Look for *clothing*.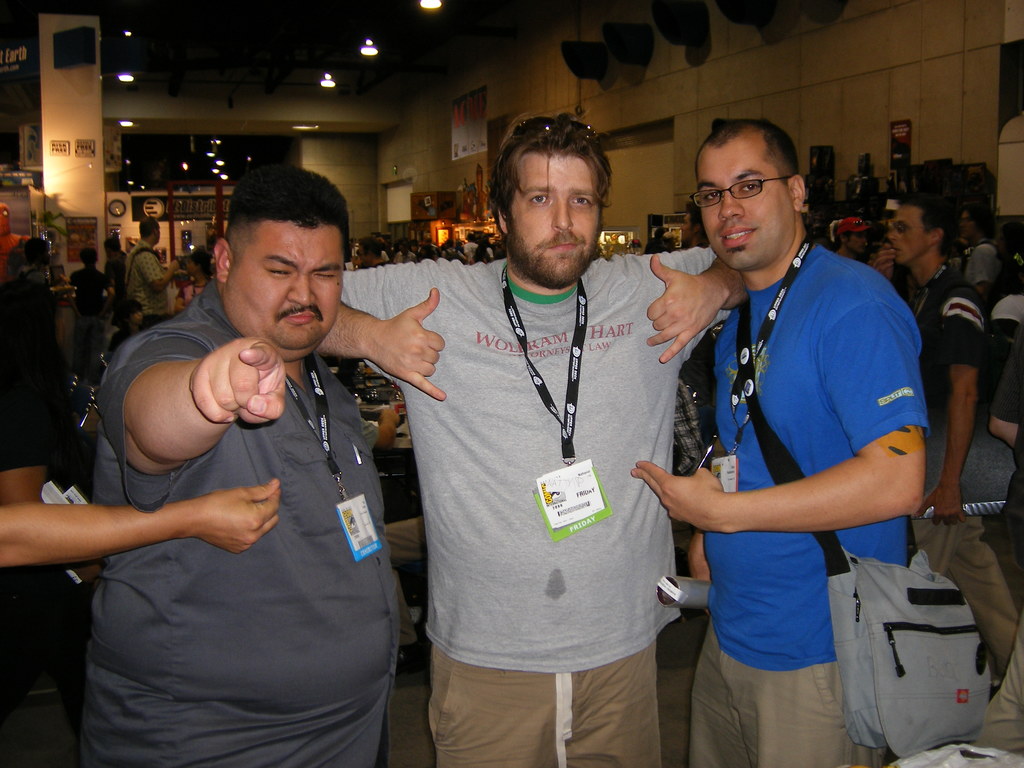
Found: BBox(119, 241, 172, 327).
